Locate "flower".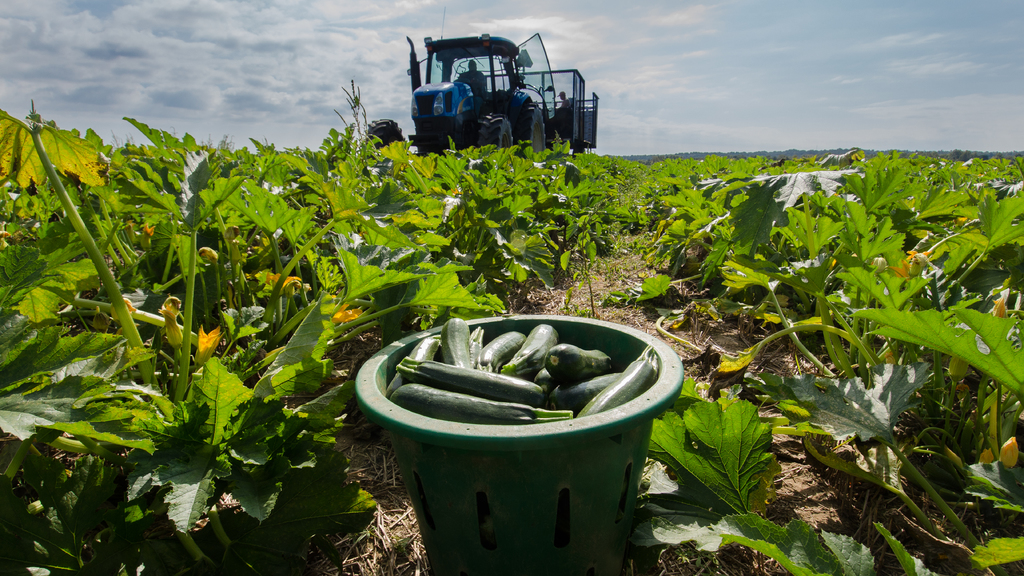
Bounding box: BBox(109, 290, 134, 327).
